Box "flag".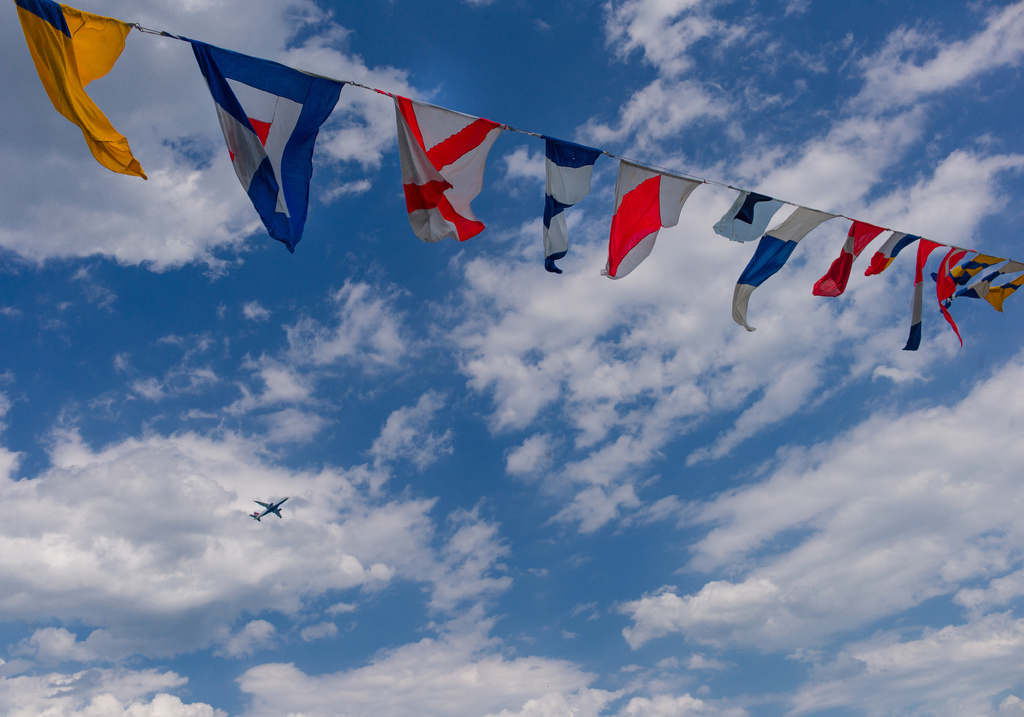
(left=600, top=158, right=704, bottom=284).
